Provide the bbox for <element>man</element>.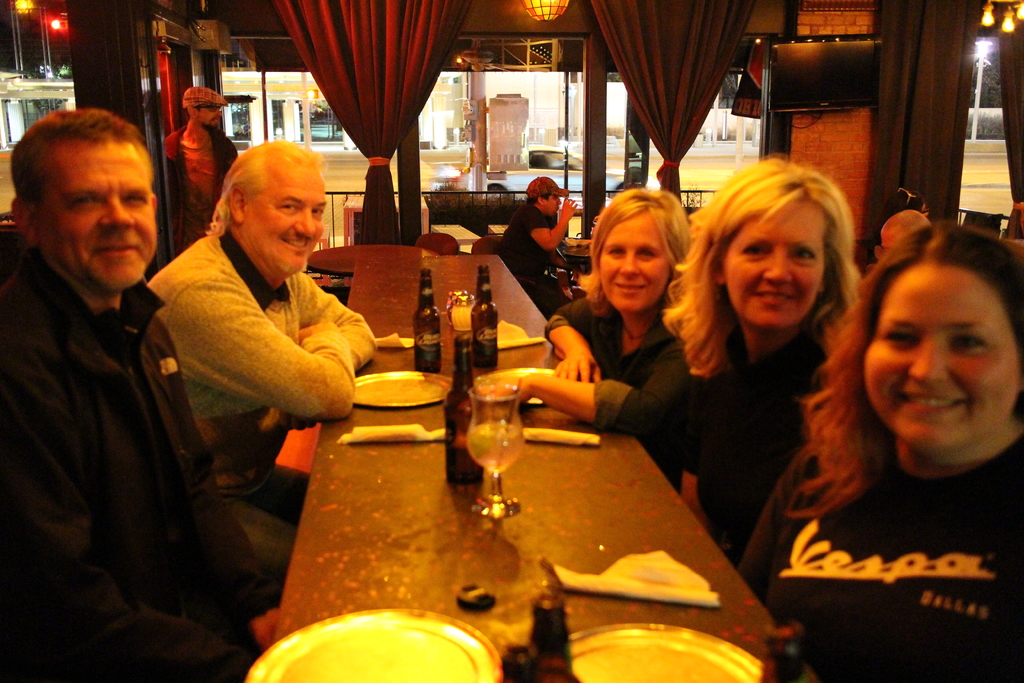
[159, 81, 239, 268].
